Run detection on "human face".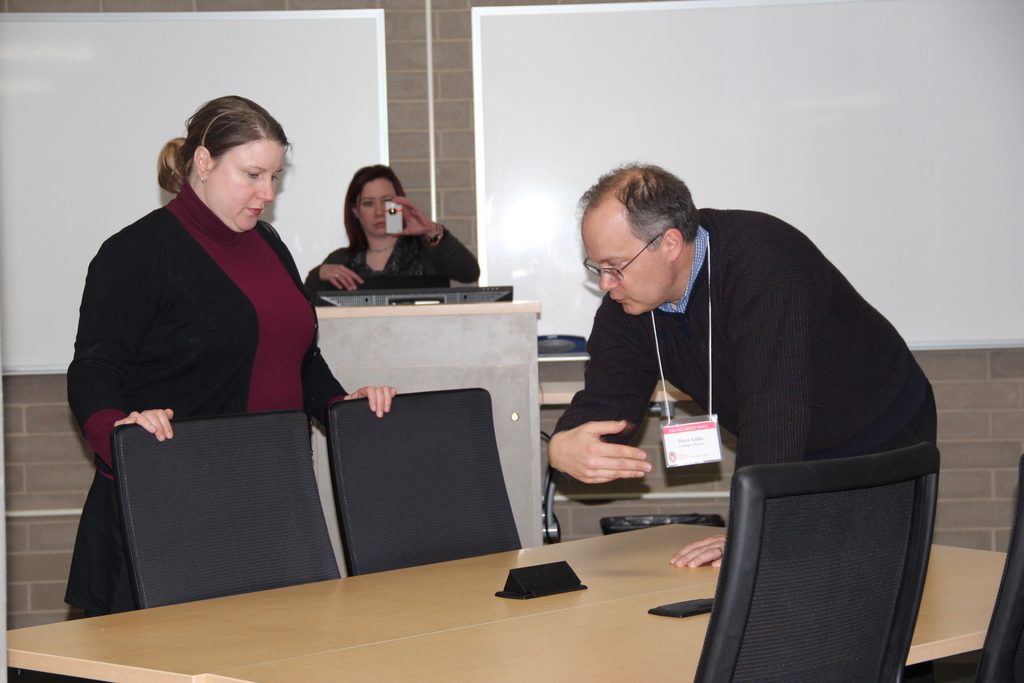
Result: locate(358, 181, 395, 237).
